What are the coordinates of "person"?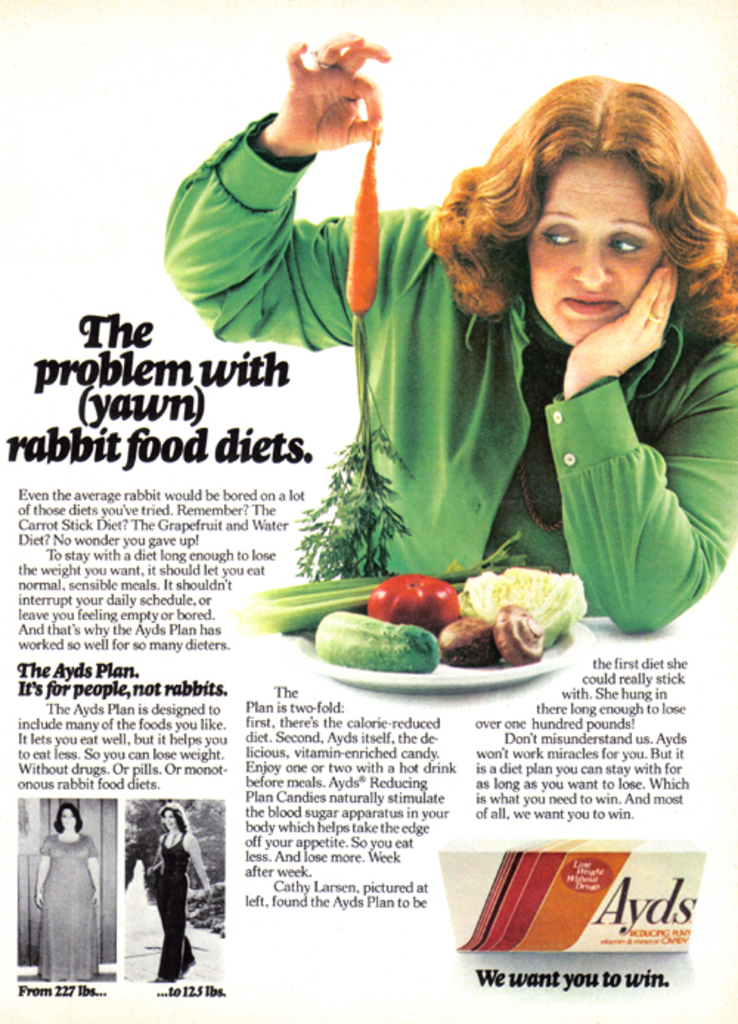
detection(31, 800, 106, 980).
